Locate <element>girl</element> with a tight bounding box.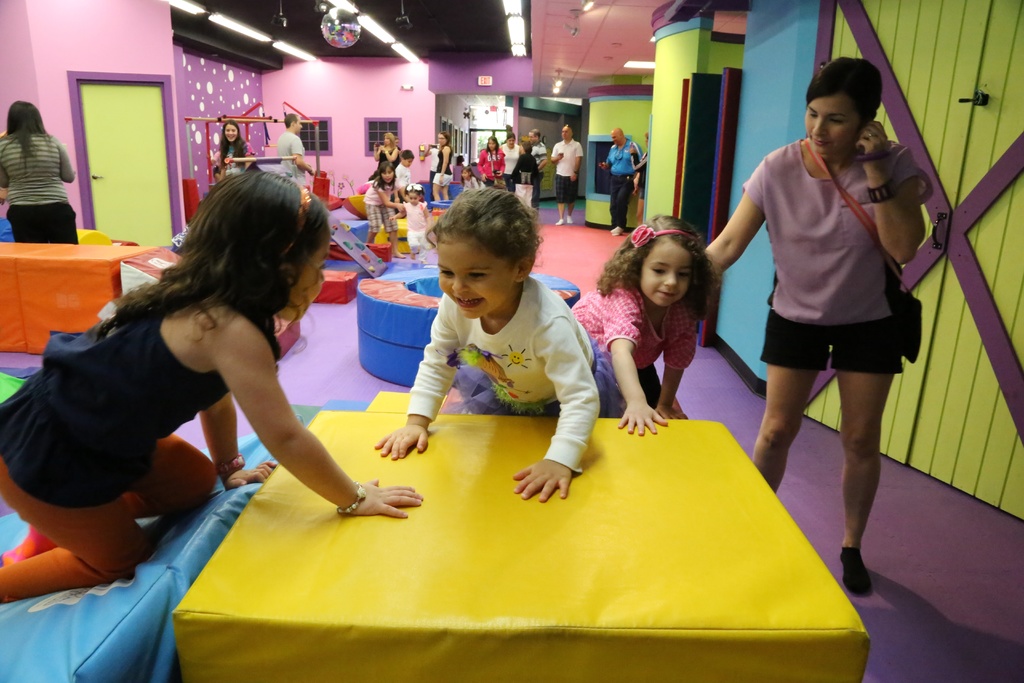
(x1=570, y1=215, x2=724, y2=432).
